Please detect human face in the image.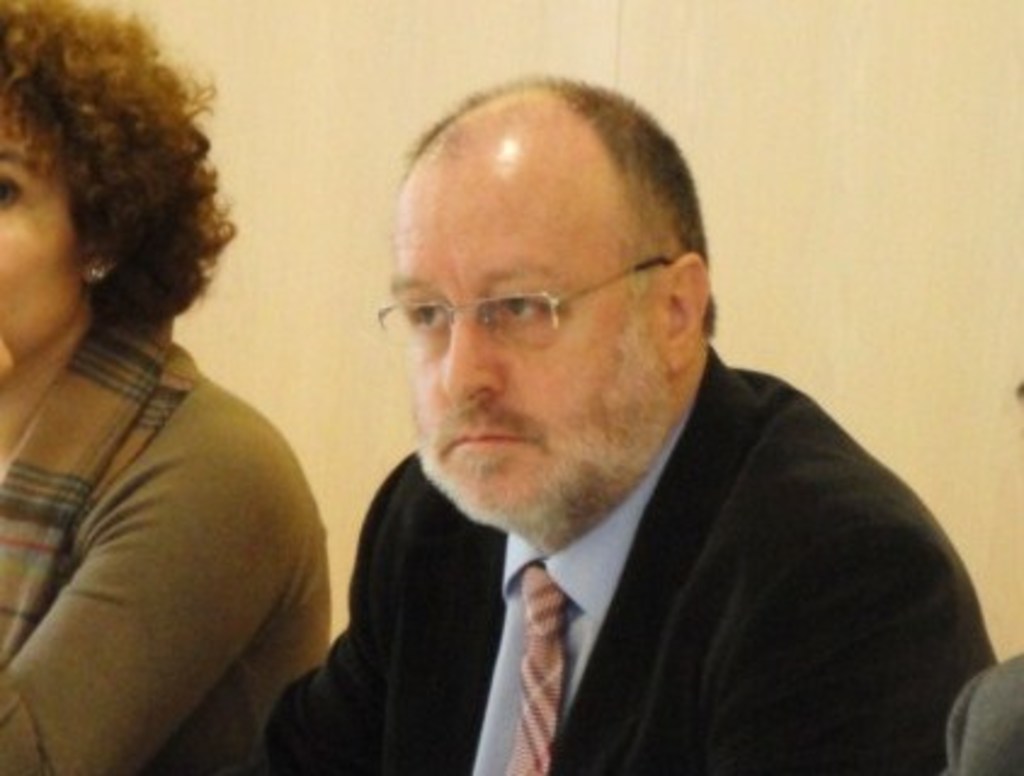
BBox(2, 73, 95, 371).
